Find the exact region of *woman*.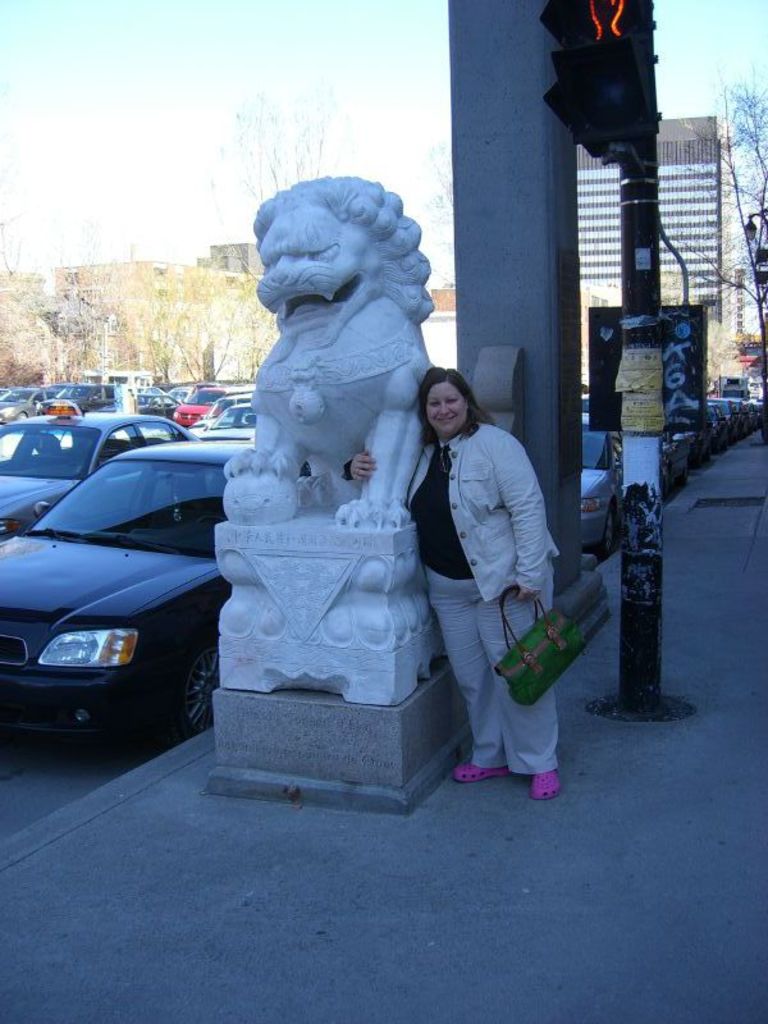
Exact region: (402, 330, 568, 805).
